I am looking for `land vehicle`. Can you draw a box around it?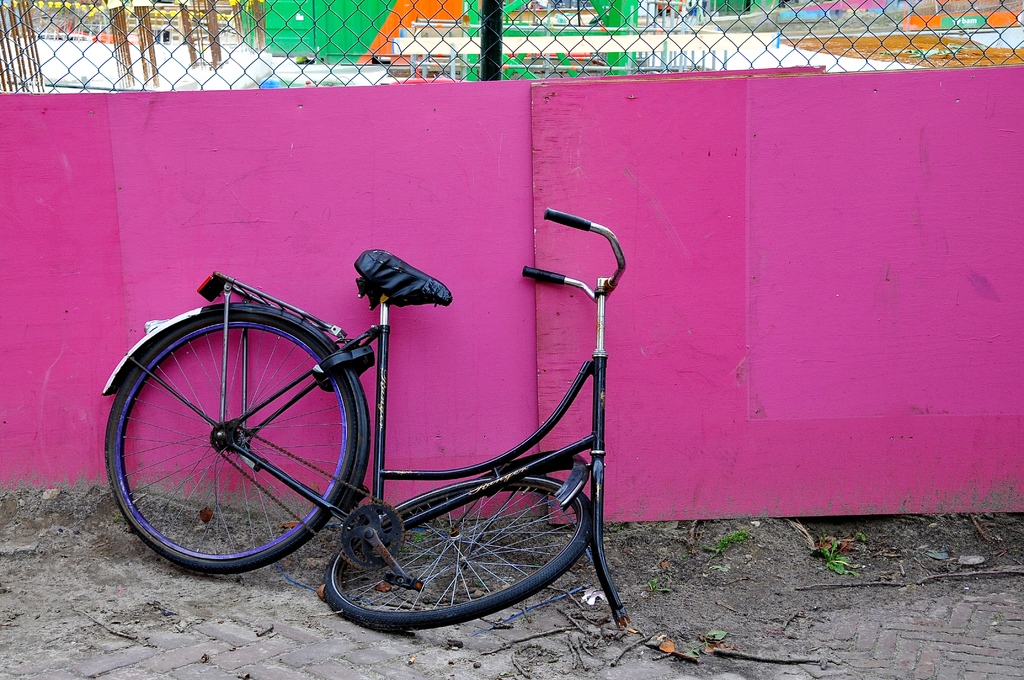
Sure, the bounding box is BBox(100, 209, 636, 634).
